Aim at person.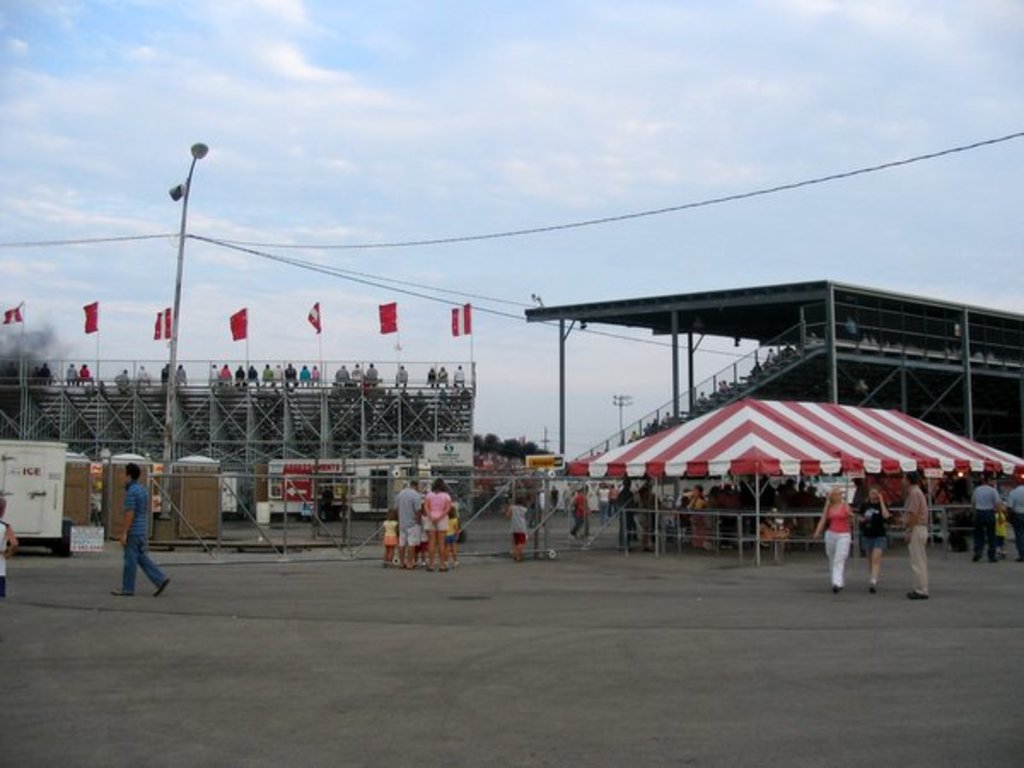
Aimed at crop(930, 490, 959, 521).
